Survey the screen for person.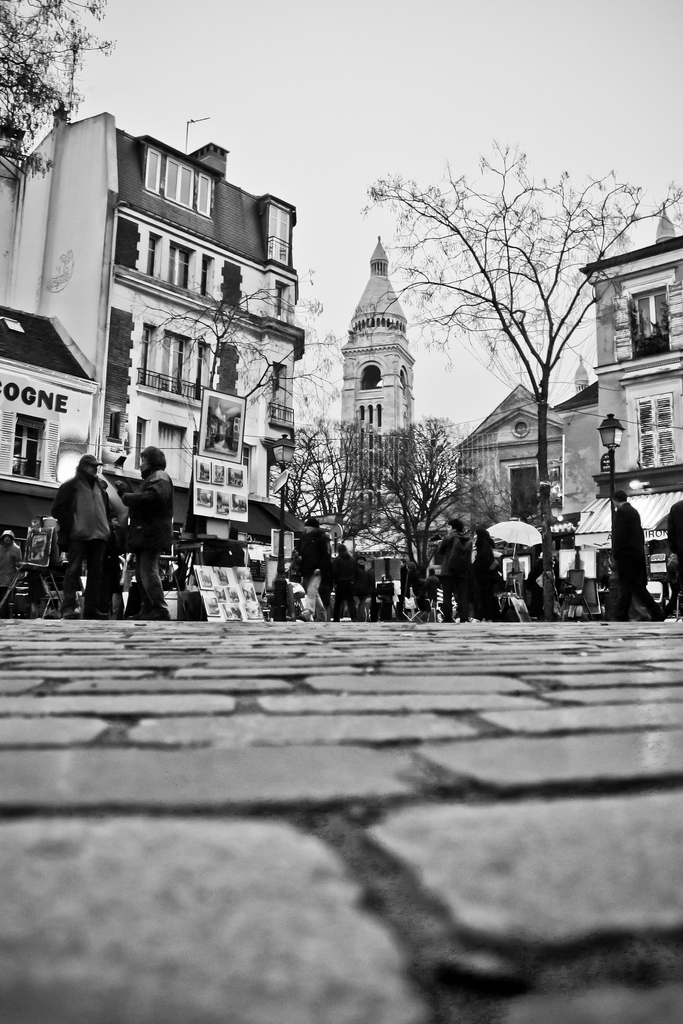
Survey found: 329:543:360:626.
